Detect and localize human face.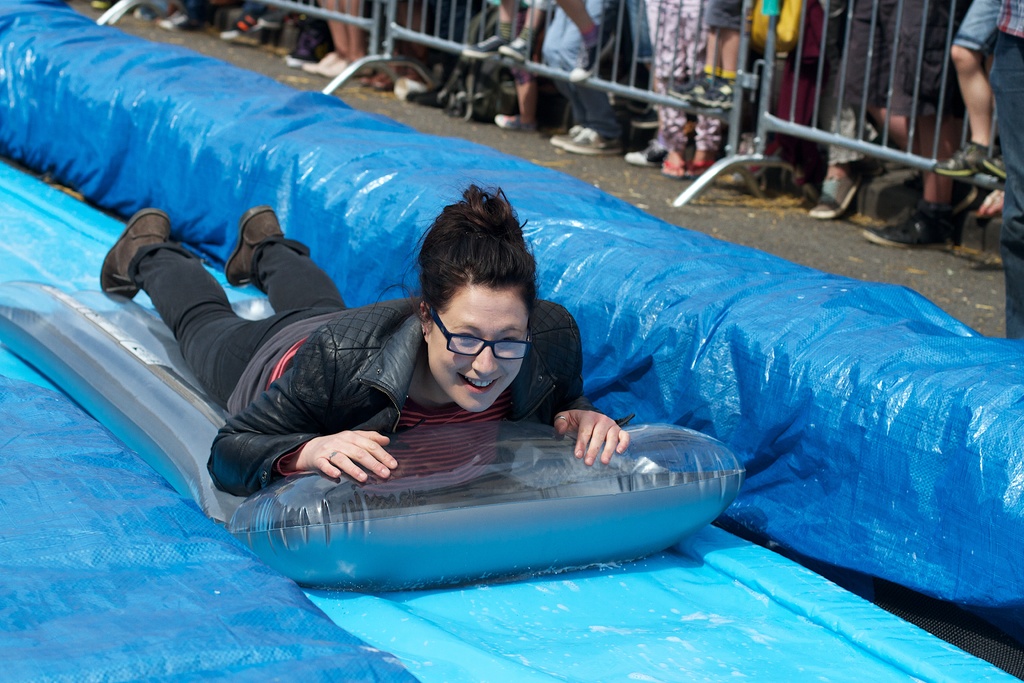
Localized at (432,281,527,410).
